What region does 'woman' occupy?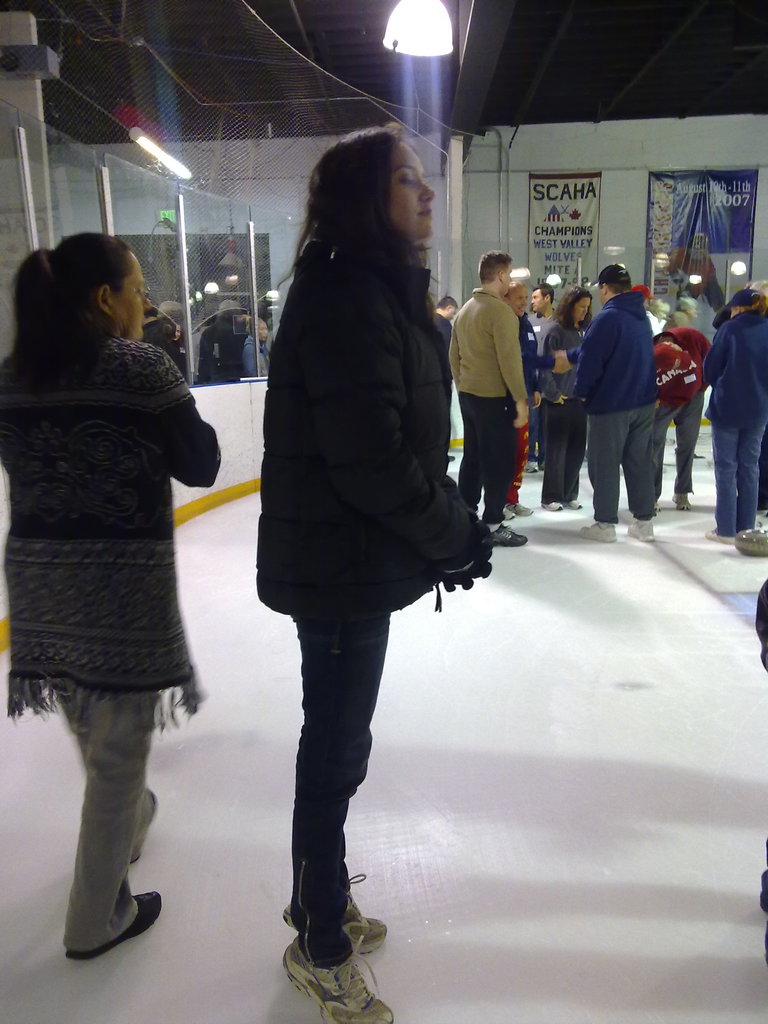
(541, 285, 592, 509).
